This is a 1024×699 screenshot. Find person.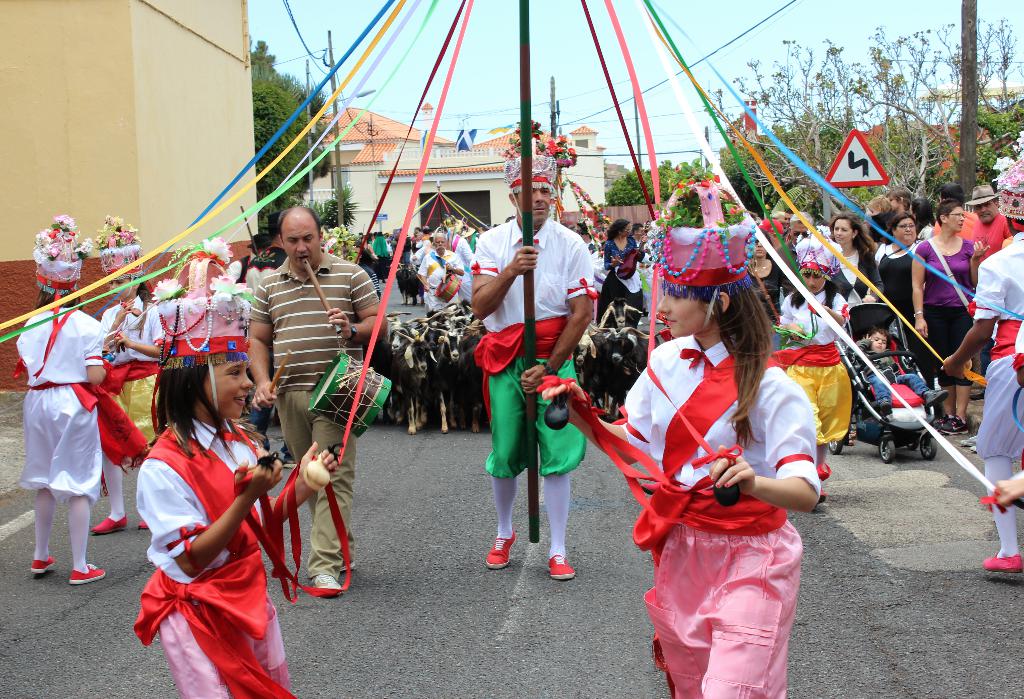
Bounding box: detection(420, 234, 460, 327).
